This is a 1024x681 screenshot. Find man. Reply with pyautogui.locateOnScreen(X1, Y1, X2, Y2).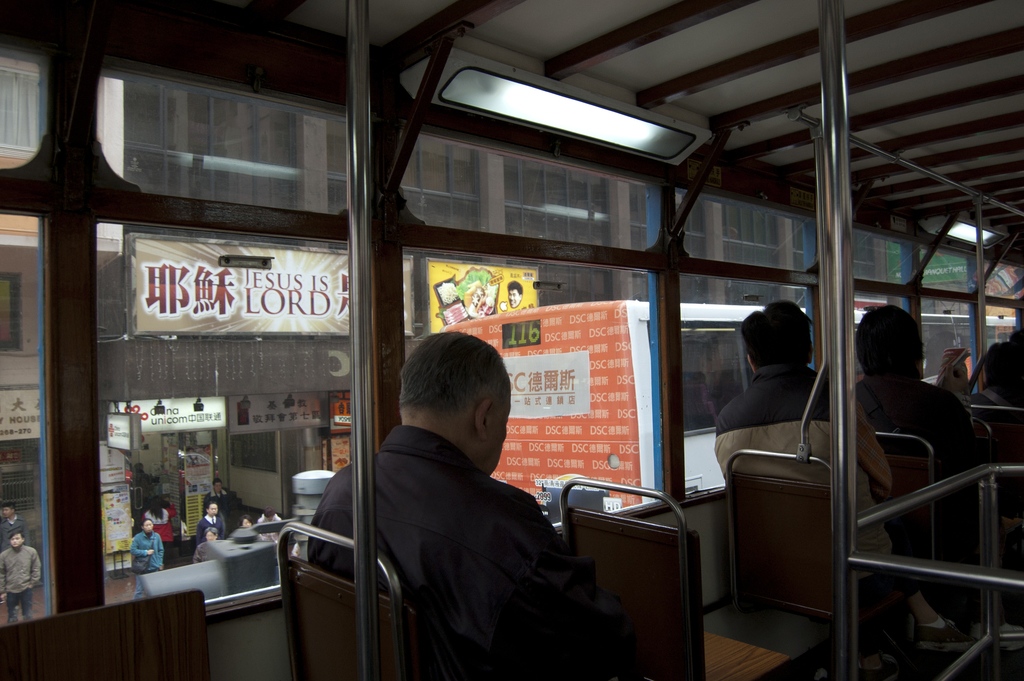
pyautogui.locateOnScreen(507, 281, 525, 308).
